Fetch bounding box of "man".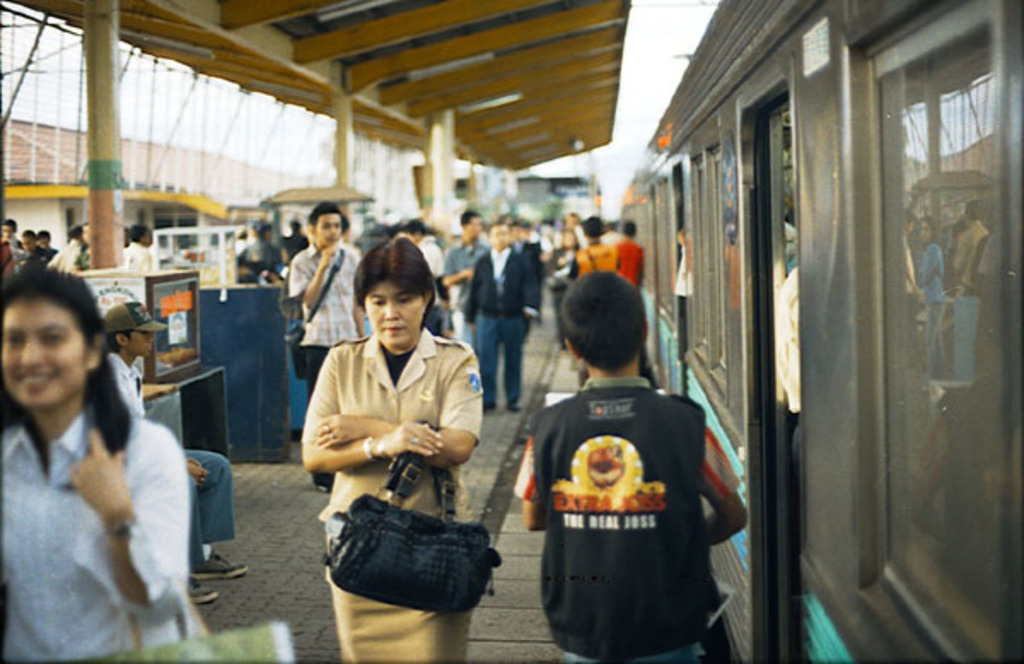
Bbox: crop(510, 285, 748, 650).
